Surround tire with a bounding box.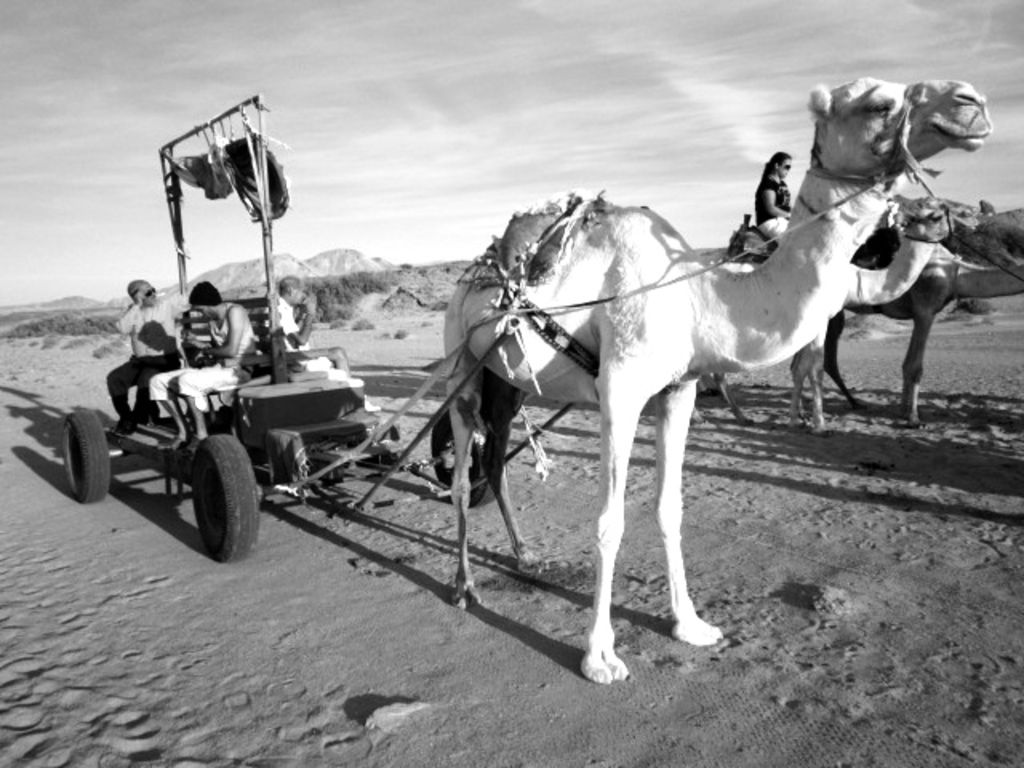
locate(430, 413, 496, 507).
